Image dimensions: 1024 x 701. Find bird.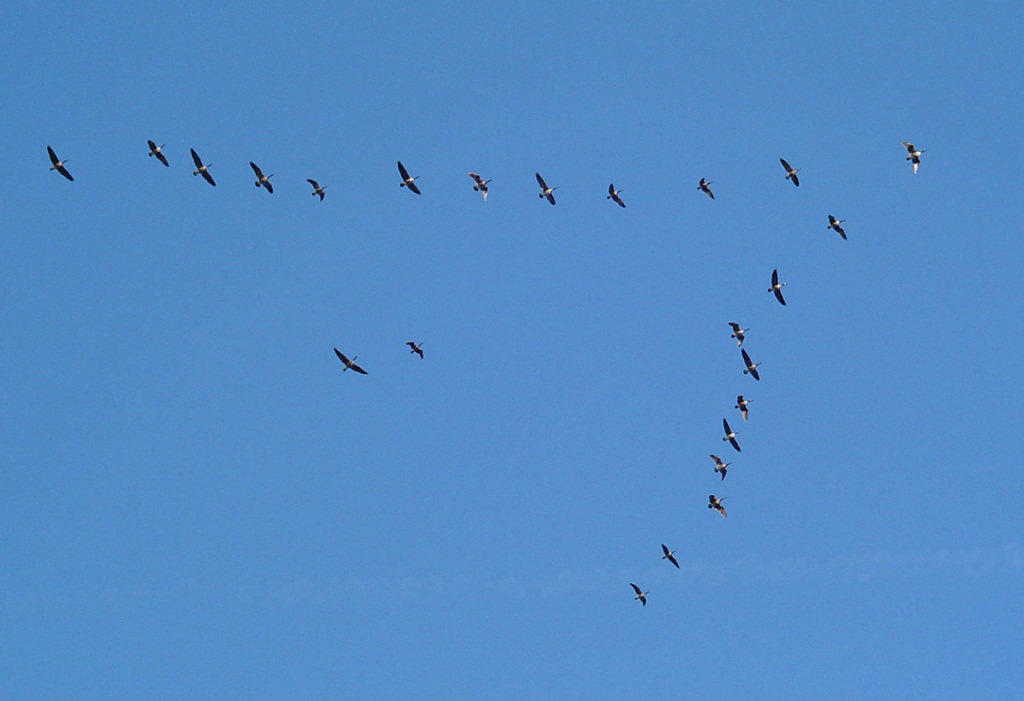
{"x1": 148, "y1": 138, "x2": 170, "y2": 169}.
